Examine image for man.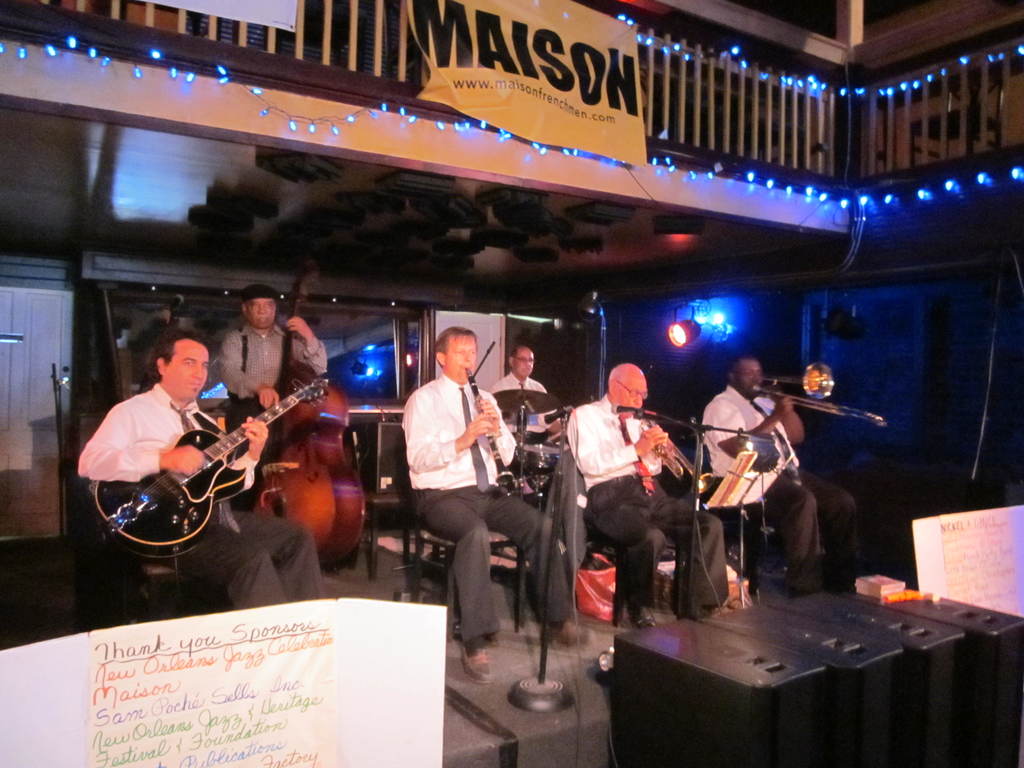
Examination result: (left=401, top=325, right=594, bottom=678).
